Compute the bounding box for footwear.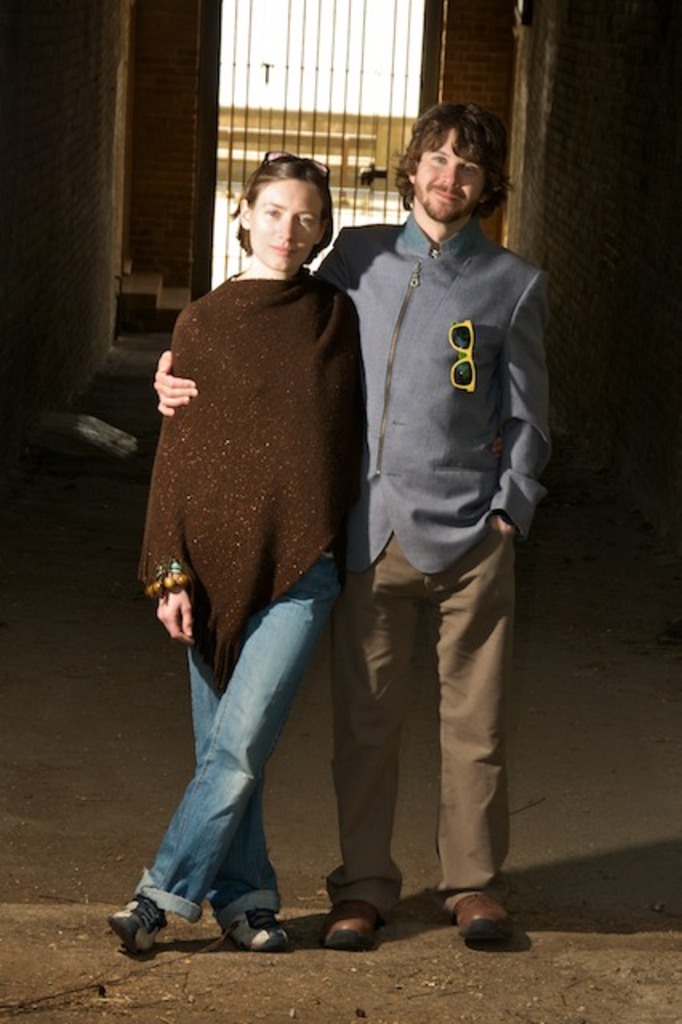
bbox(325, 891, 384, 949).
